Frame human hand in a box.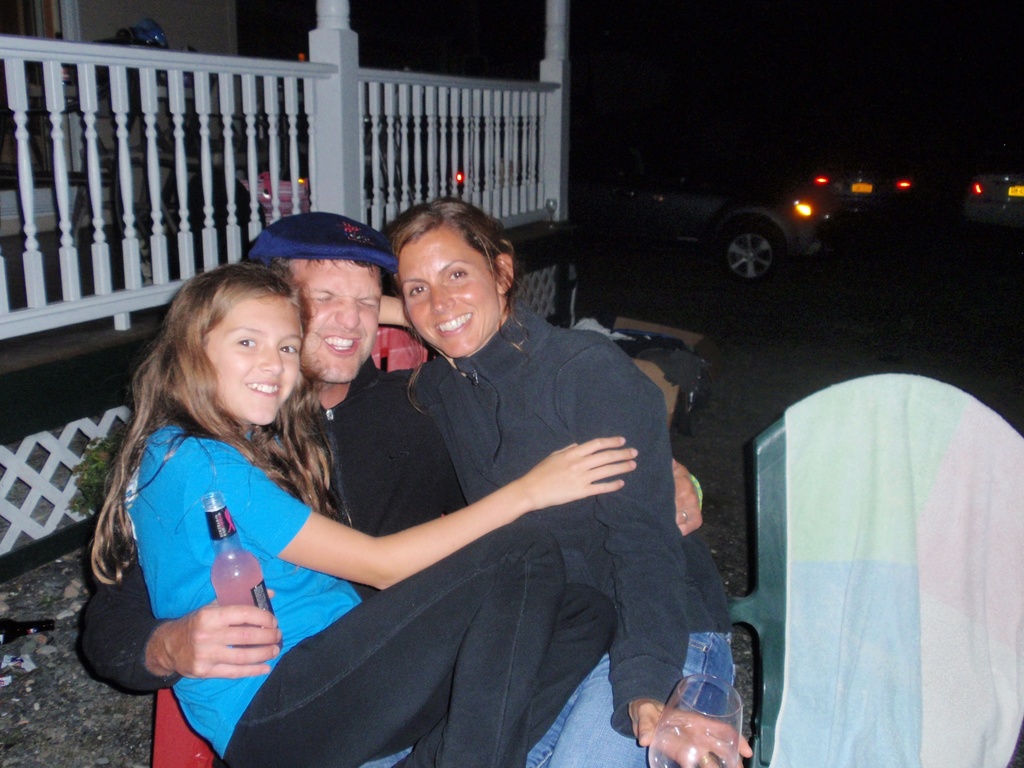
x1=175, y1=589, x2=285, y2=679.
